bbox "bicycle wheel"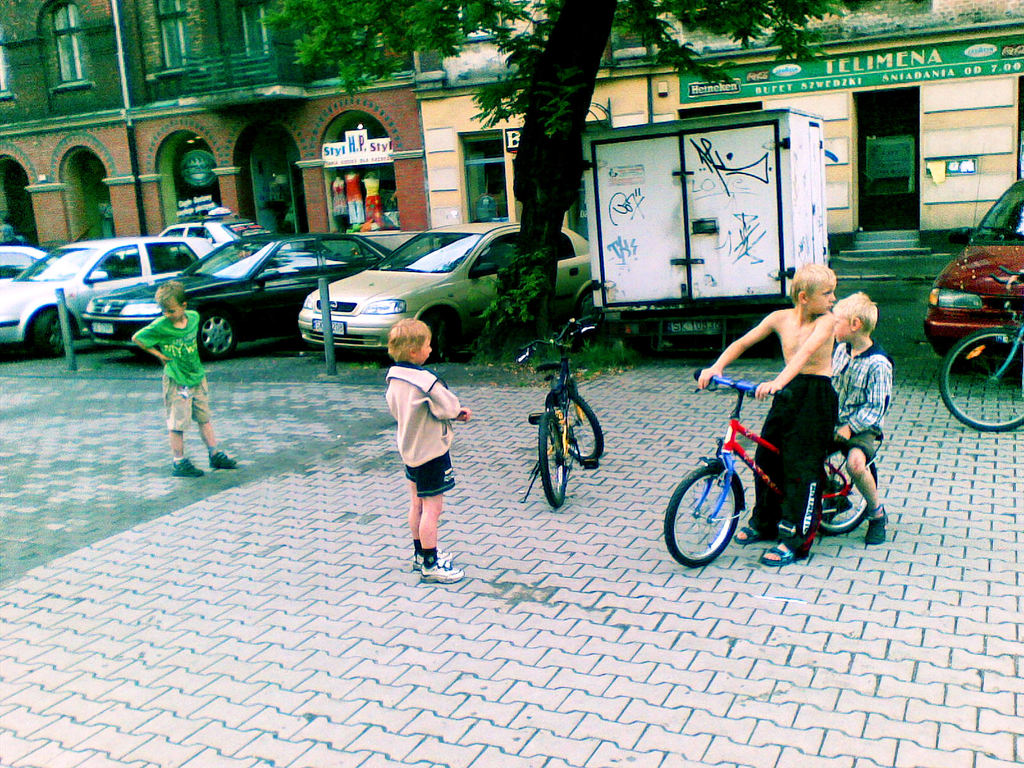
bbox=[814, 424, 877, 533]
